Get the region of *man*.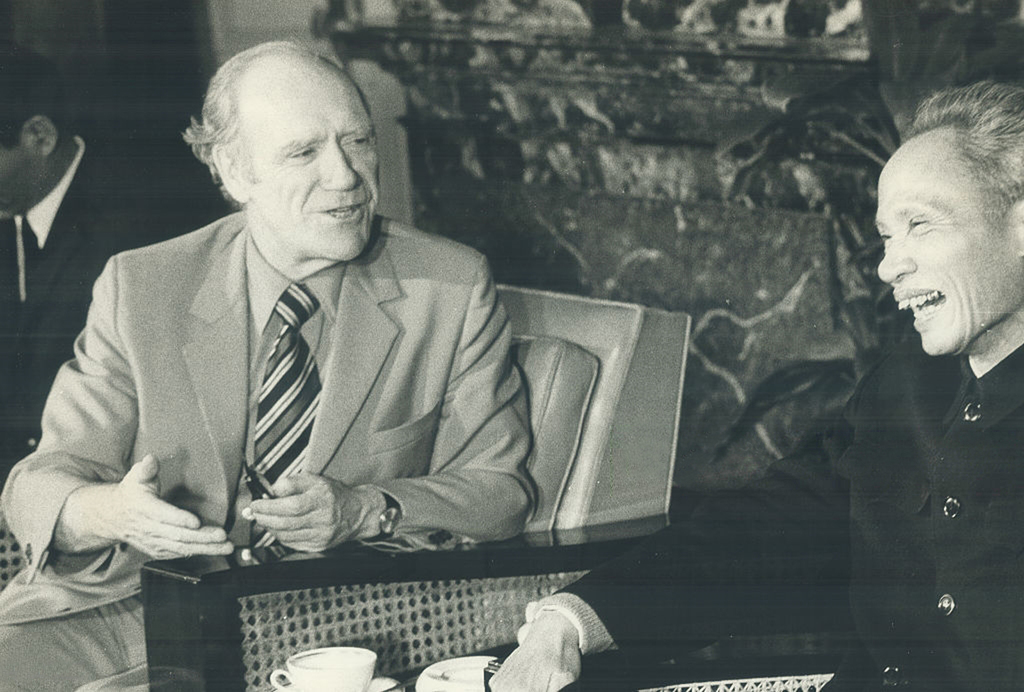
select_region(8, 33, 538, 581).
